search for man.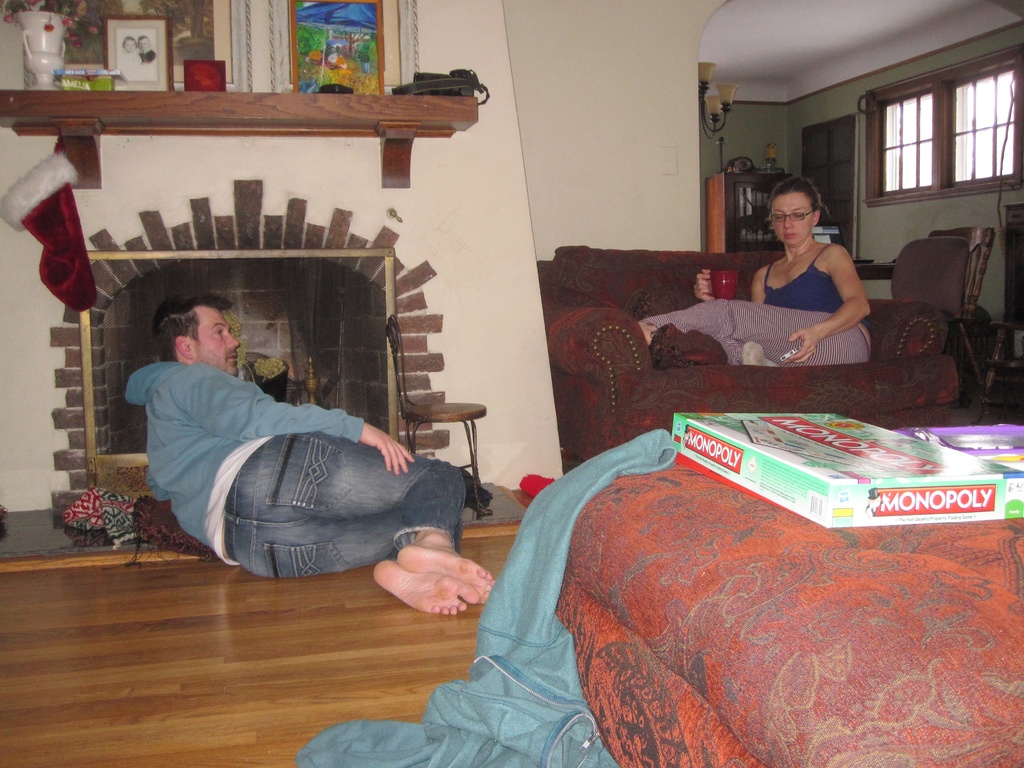
Found at bbox(108, 271, 480, 602).
